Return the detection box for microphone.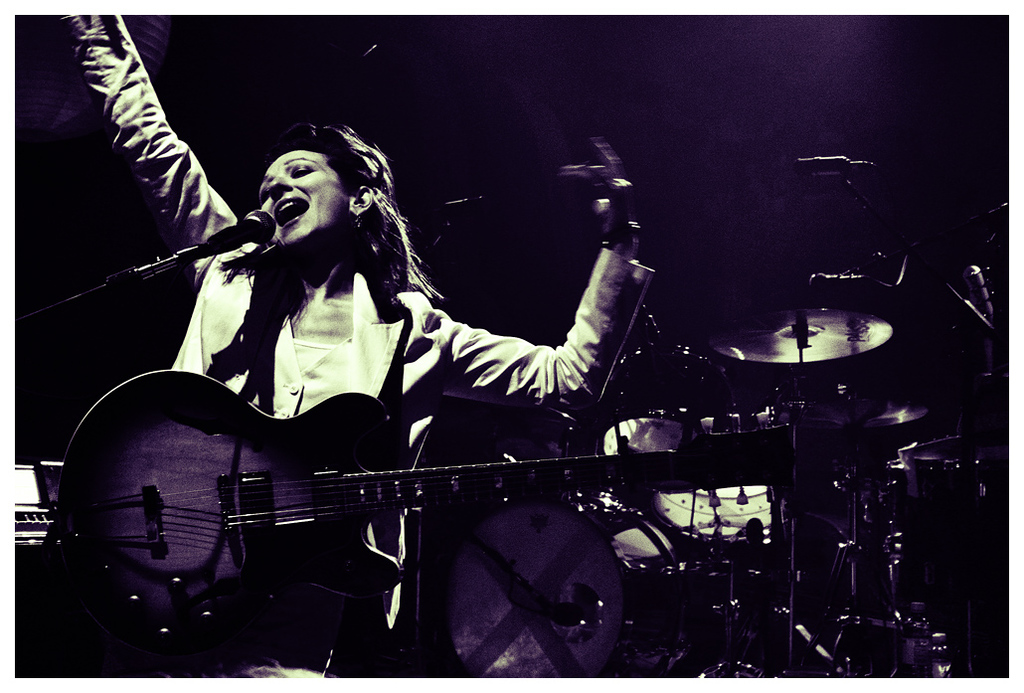
l=179, t=191, r=270, b=273.
